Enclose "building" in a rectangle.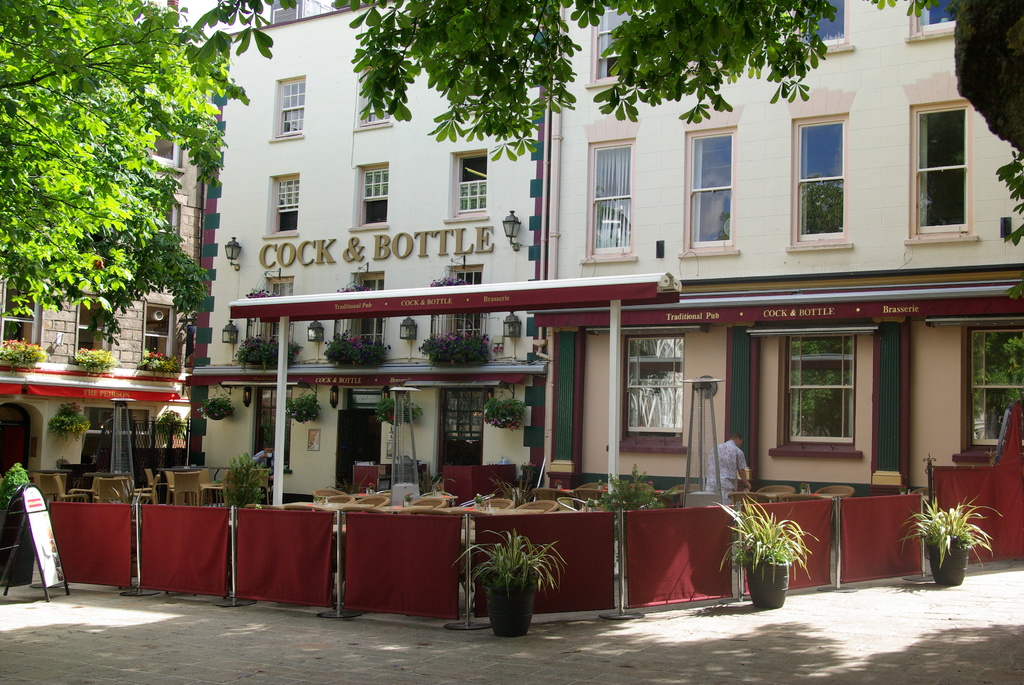
[546, 0, 1023, 501].
